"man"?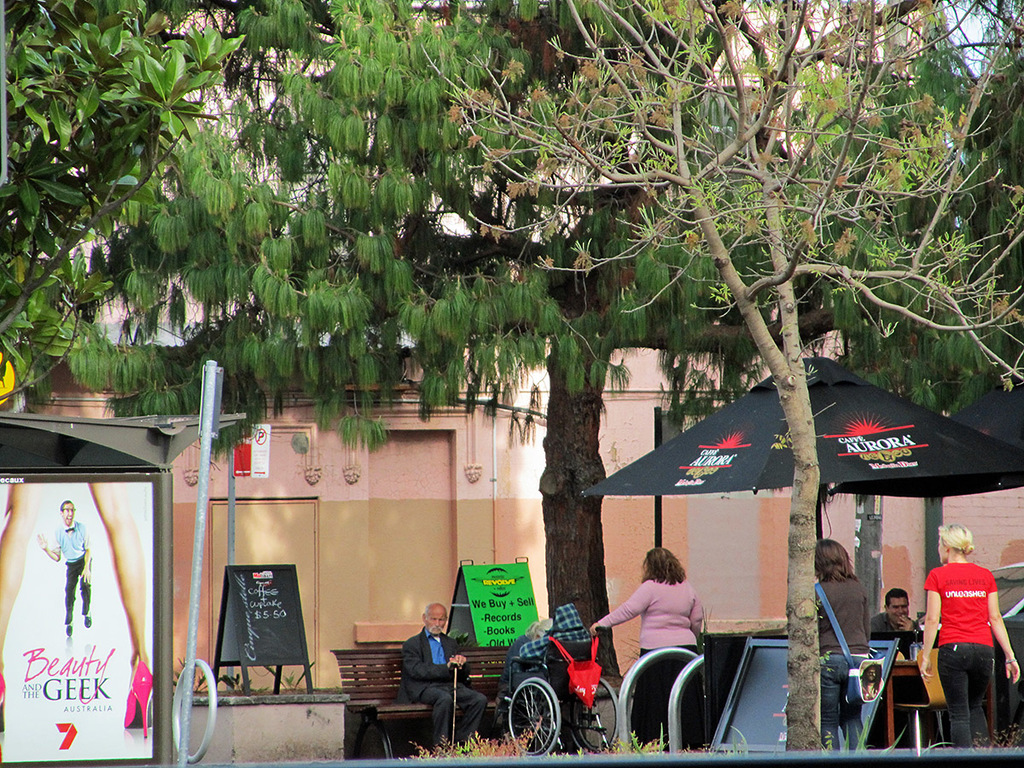
381, 609, 462, 744
